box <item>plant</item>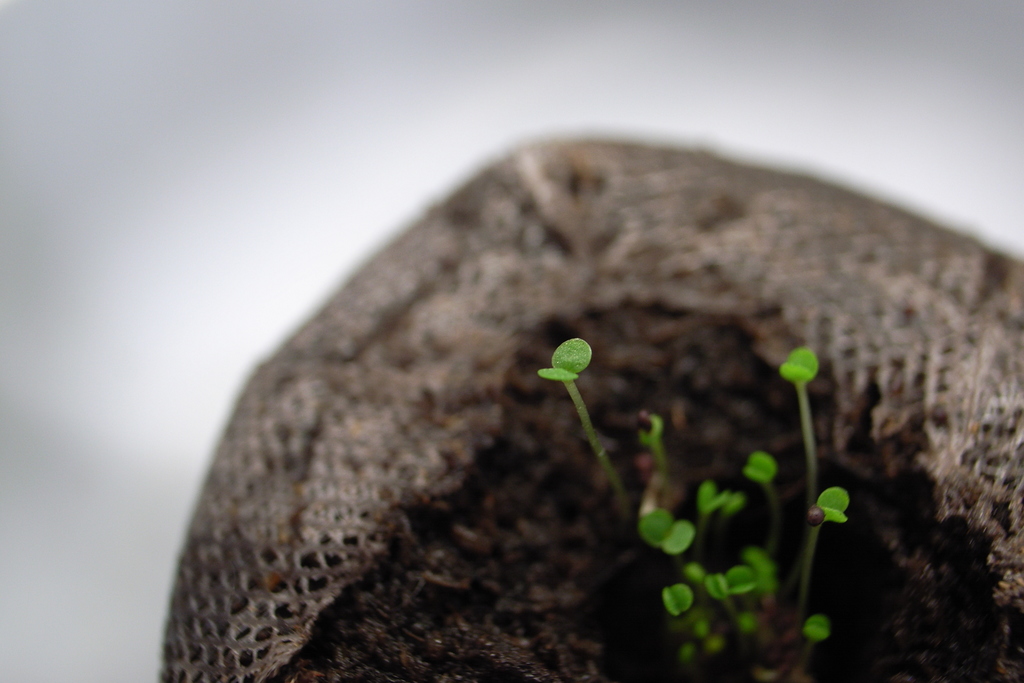
{"x1": 698, "y1": 575, "x2": 725, "y2": 600}
